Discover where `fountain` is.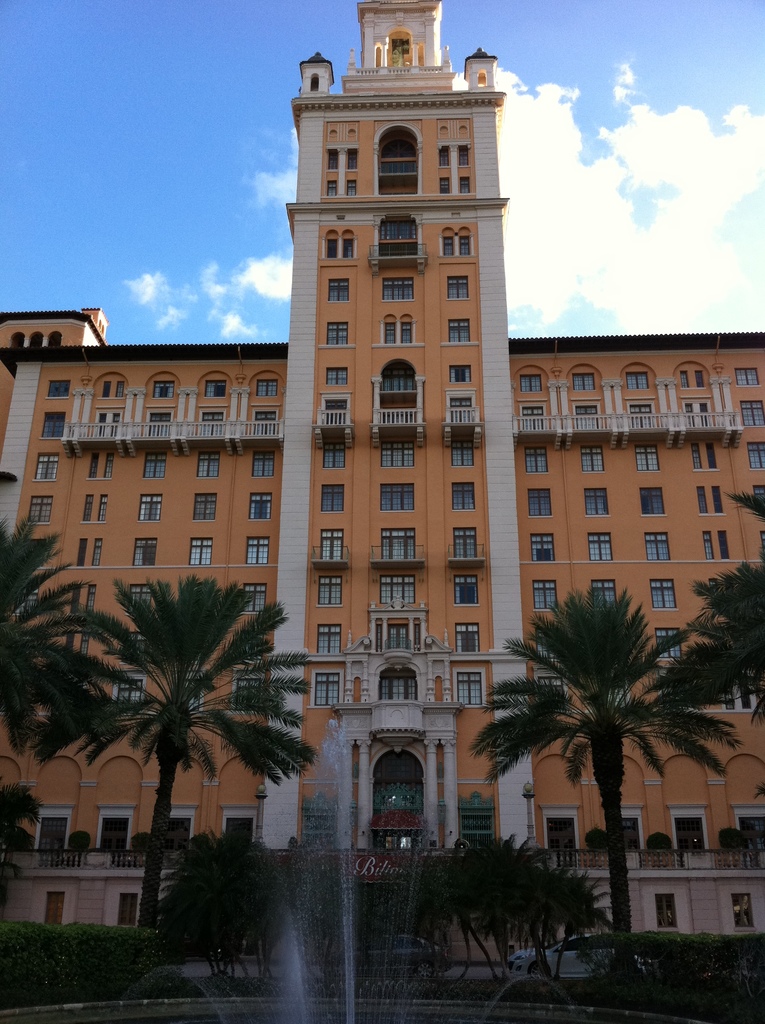
Discovered at detection(118, 705, 584, 1023).
